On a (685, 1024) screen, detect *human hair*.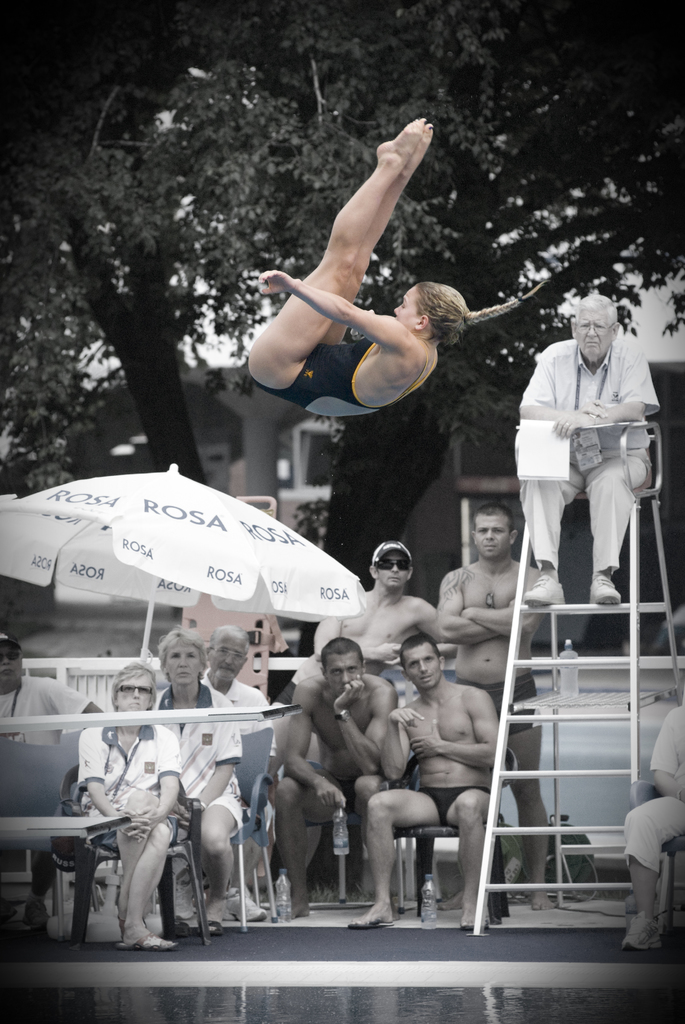
region(398, 635, 441, 677).
